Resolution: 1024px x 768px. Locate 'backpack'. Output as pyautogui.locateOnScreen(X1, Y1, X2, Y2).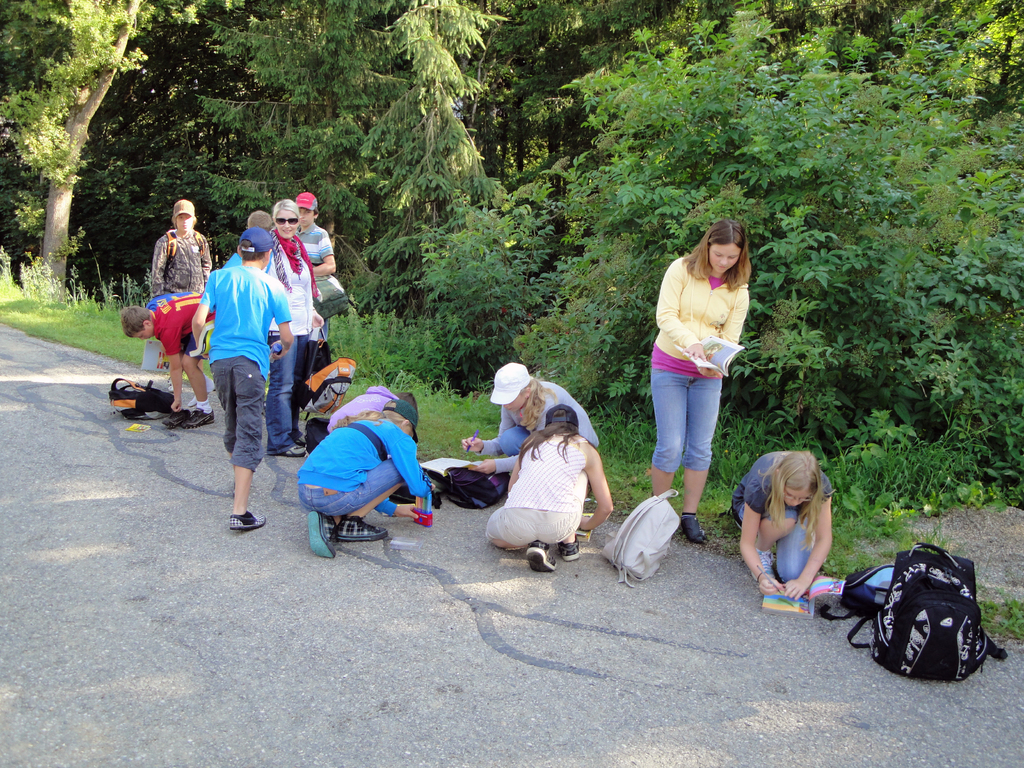
pyautogui.locateOnScreen(845, 559, 902, 618).
